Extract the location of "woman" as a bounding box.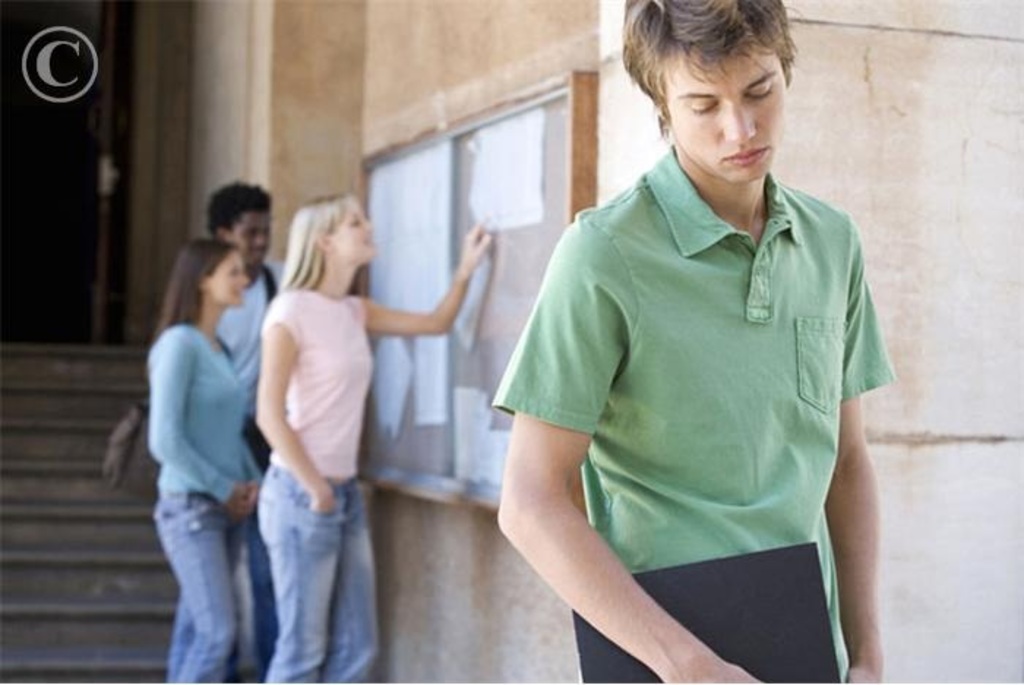
select_region(123, 186, 285, 669).
